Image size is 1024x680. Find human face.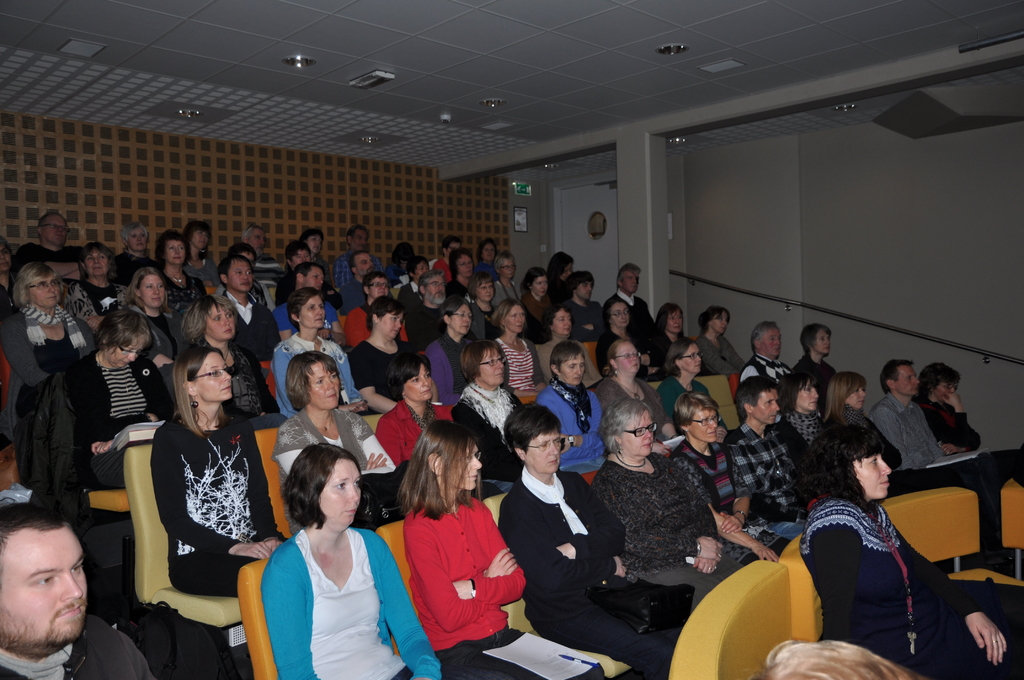
[617,342,641,372].
